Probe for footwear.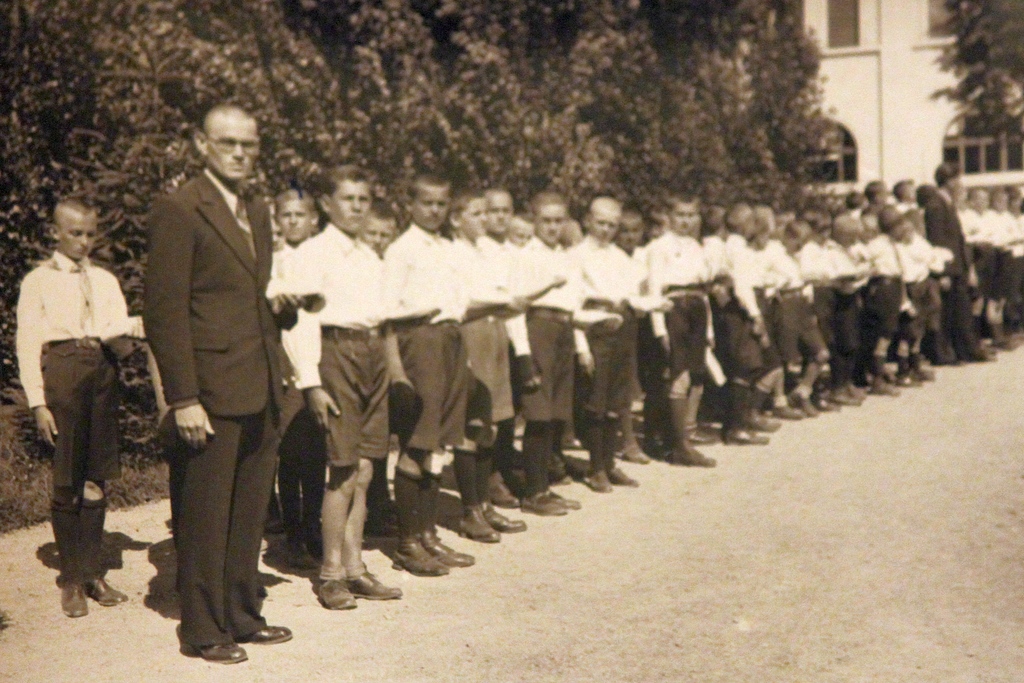
Probe result: left=900, top=374, right=917, bottom=389.
